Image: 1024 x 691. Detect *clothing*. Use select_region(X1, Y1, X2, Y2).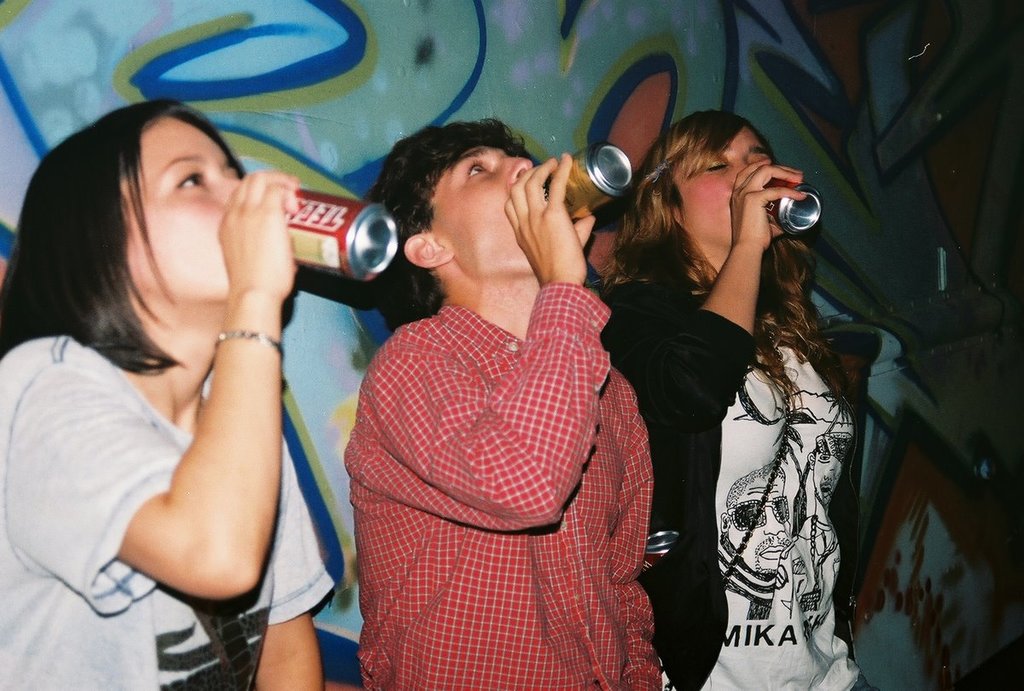
select_region(0, 329, 341, 688).
